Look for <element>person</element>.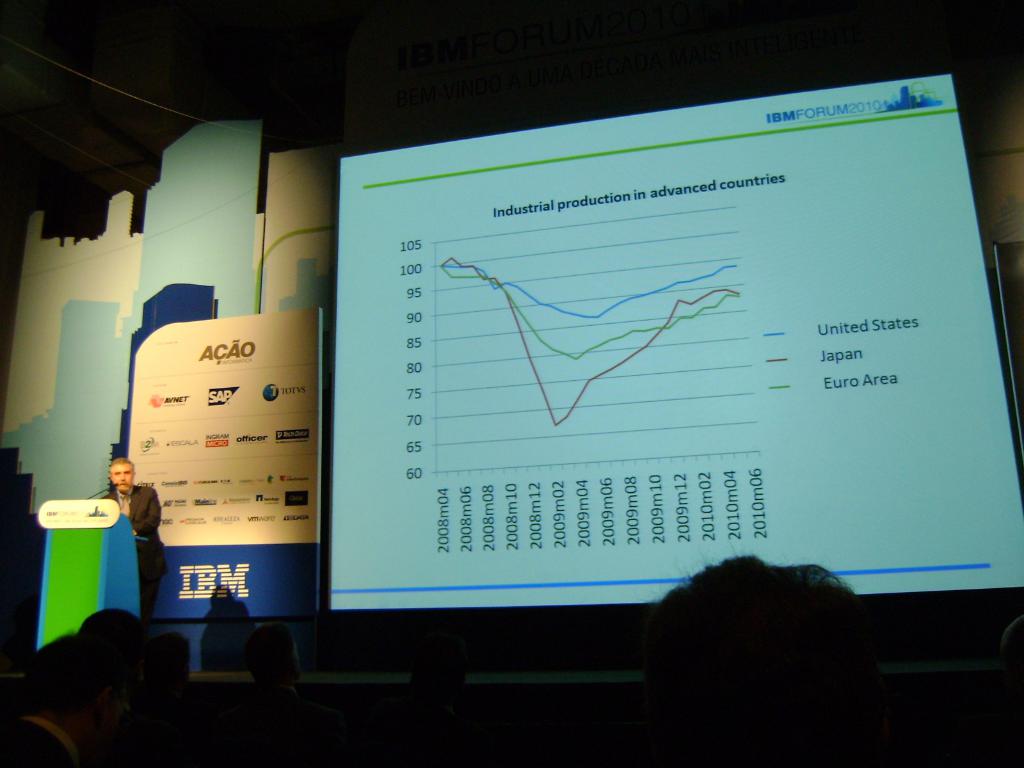
Found: bbox=[0, 635, 173, 767].
